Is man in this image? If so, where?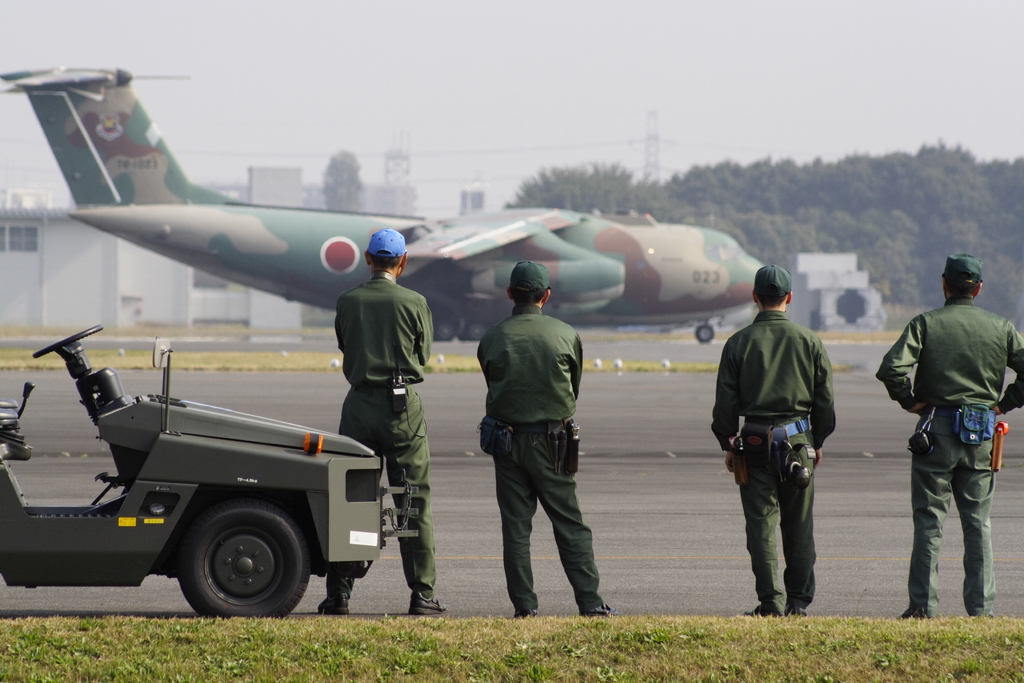
Yes, at l=474, t=258, r=614, b=617.
